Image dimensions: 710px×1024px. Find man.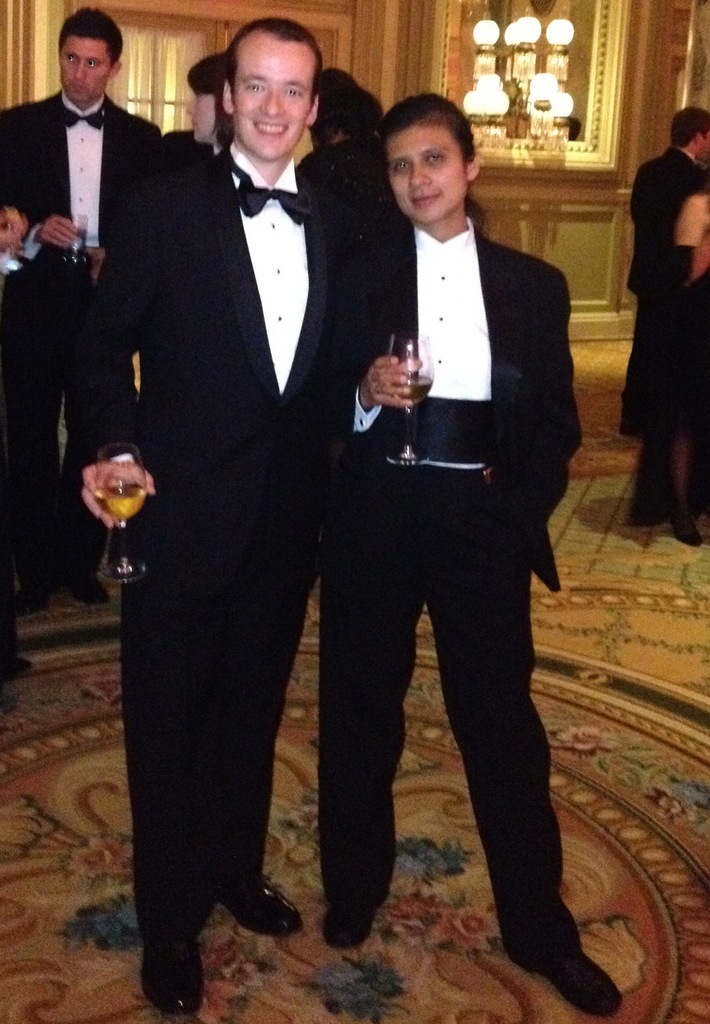
(left=607, top=108, right=706, bottom=424).
